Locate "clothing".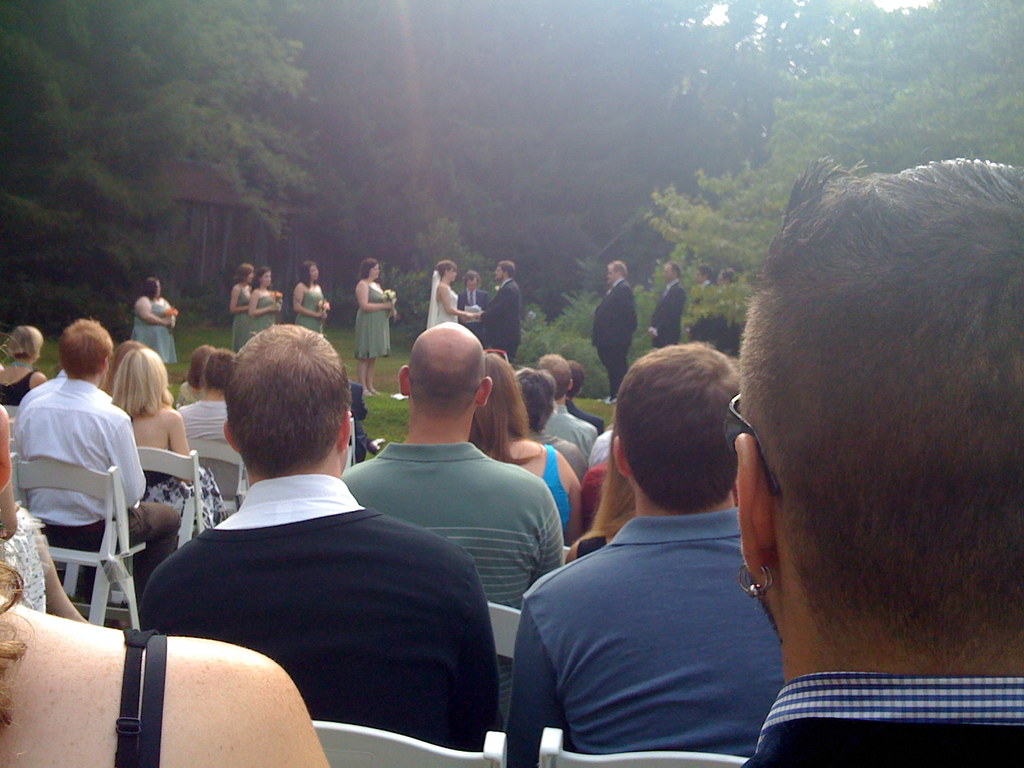
Bounding box: <box>461,288,488,348</box>.
